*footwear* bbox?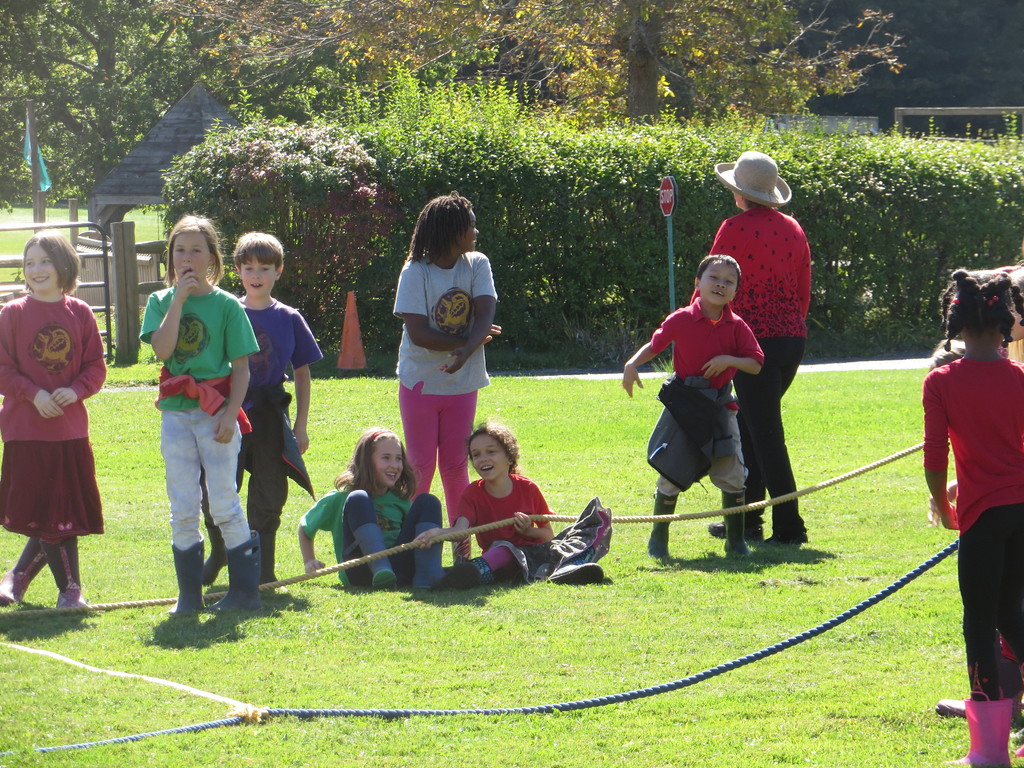
pyautogui.locateOnScreen(346, 522, 400, 586)
